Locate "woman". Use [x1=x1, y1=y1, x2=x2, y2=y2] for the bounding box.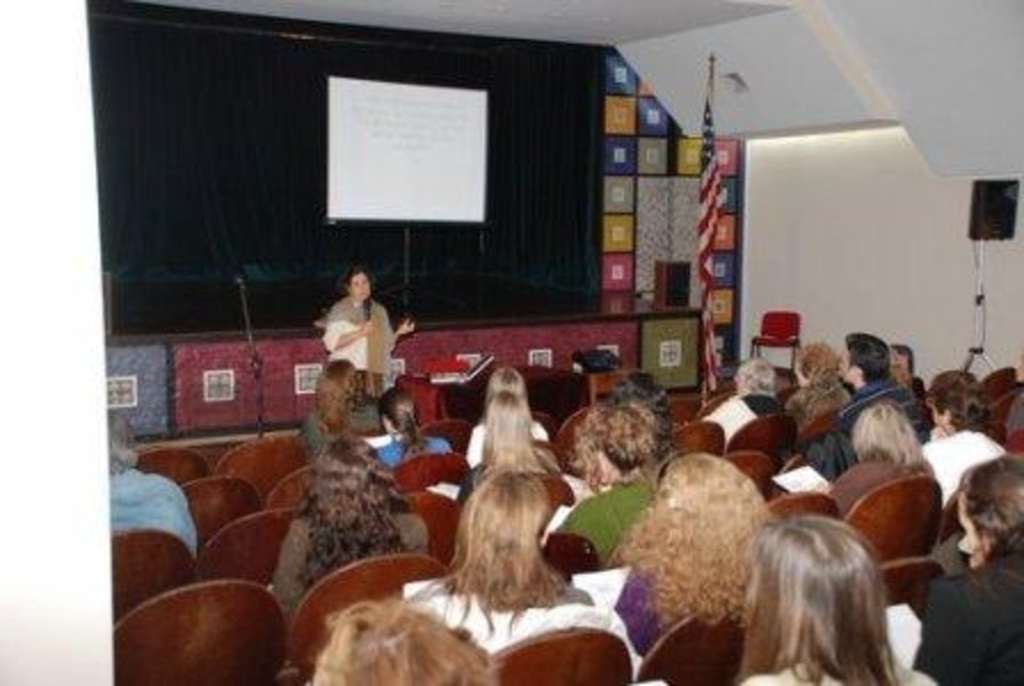
[x1=544, y1=398, x2=665, y2=551].
